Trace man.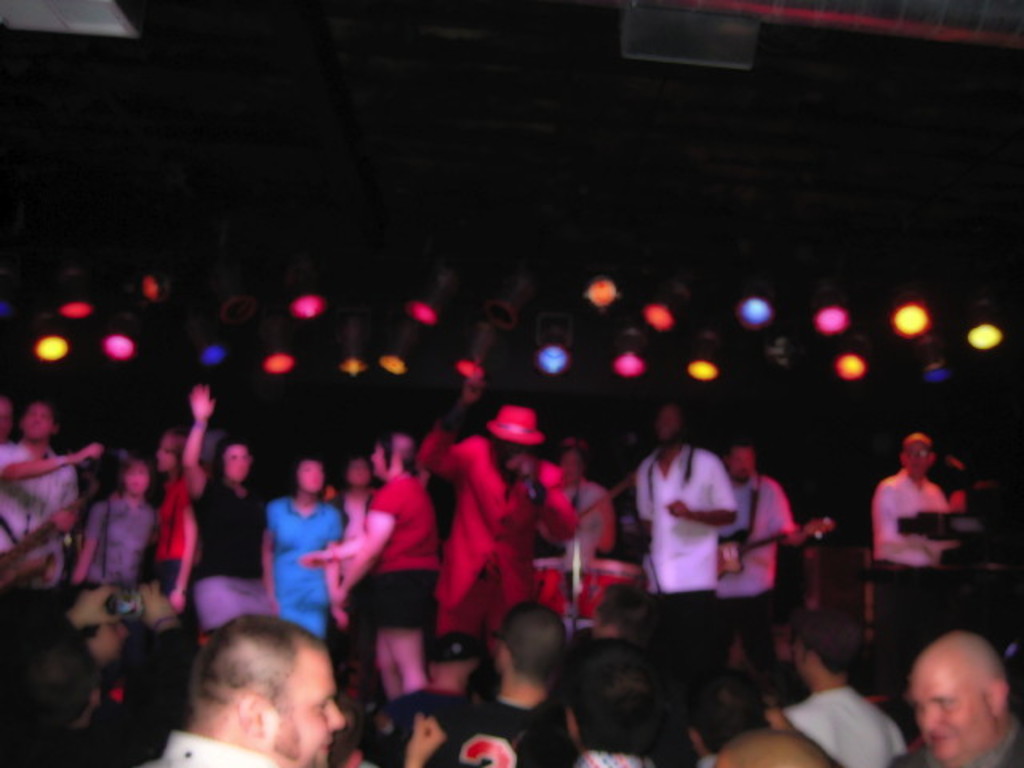
Traced to x1=0, y1=405, x2=96, y2=557.
